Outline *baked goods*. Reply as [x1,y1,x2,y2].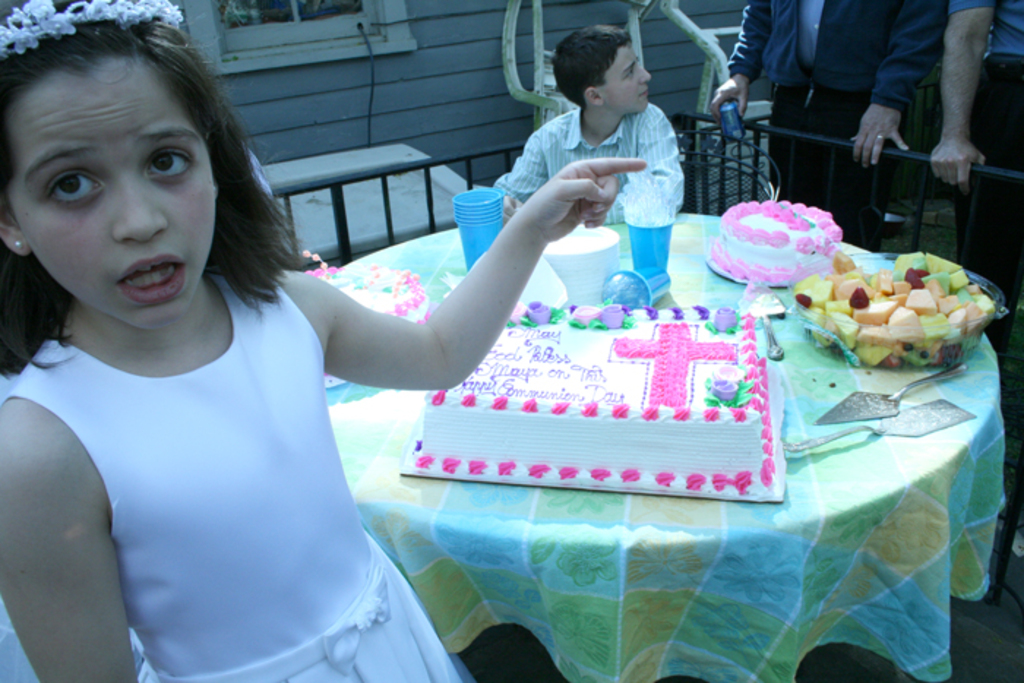
[306,249,430,390].
